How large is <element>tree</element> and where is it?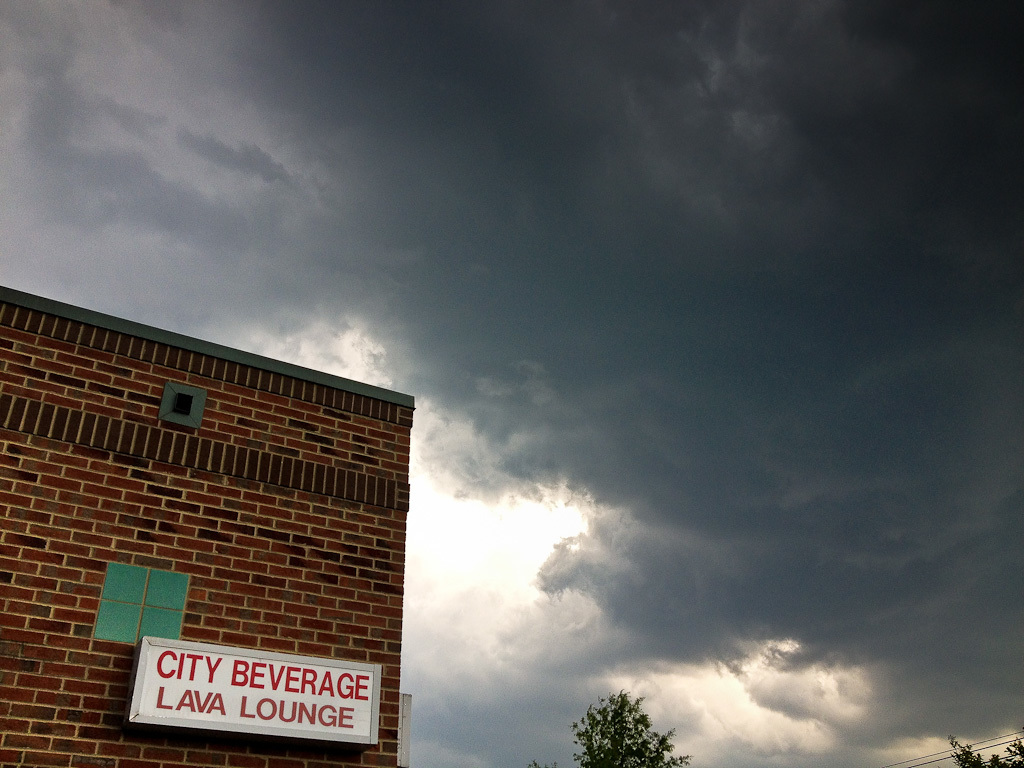
Bounding box: {"left": 571, "top": 684, "right": 693, "bottom": 767}.
